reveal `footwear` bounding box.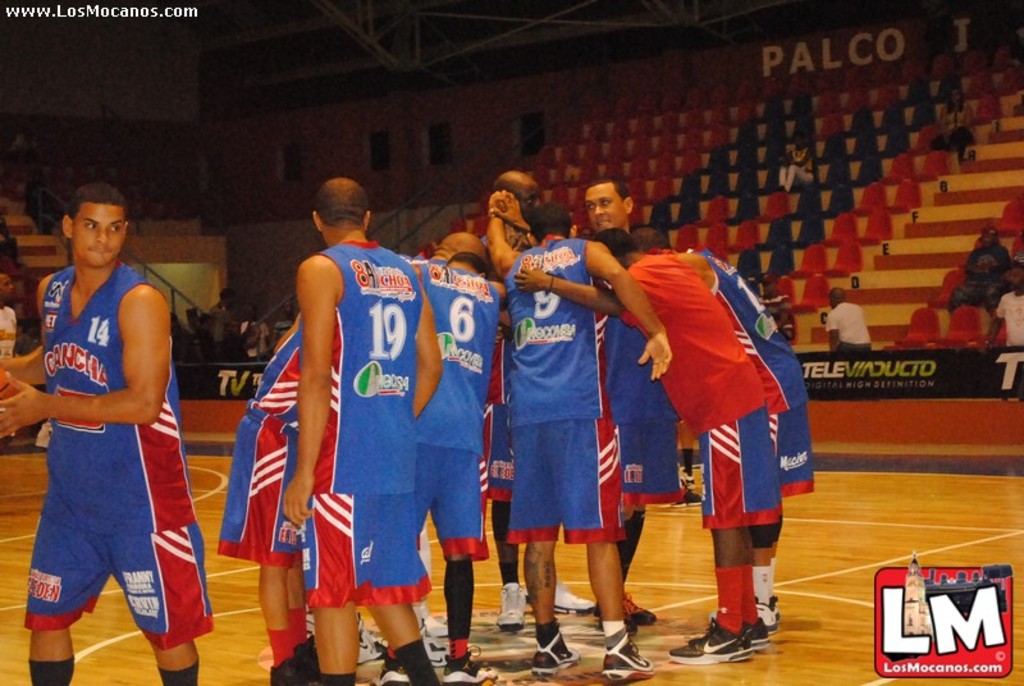
Revealed: x1=494 y1=581 x2=529 y2=632.
